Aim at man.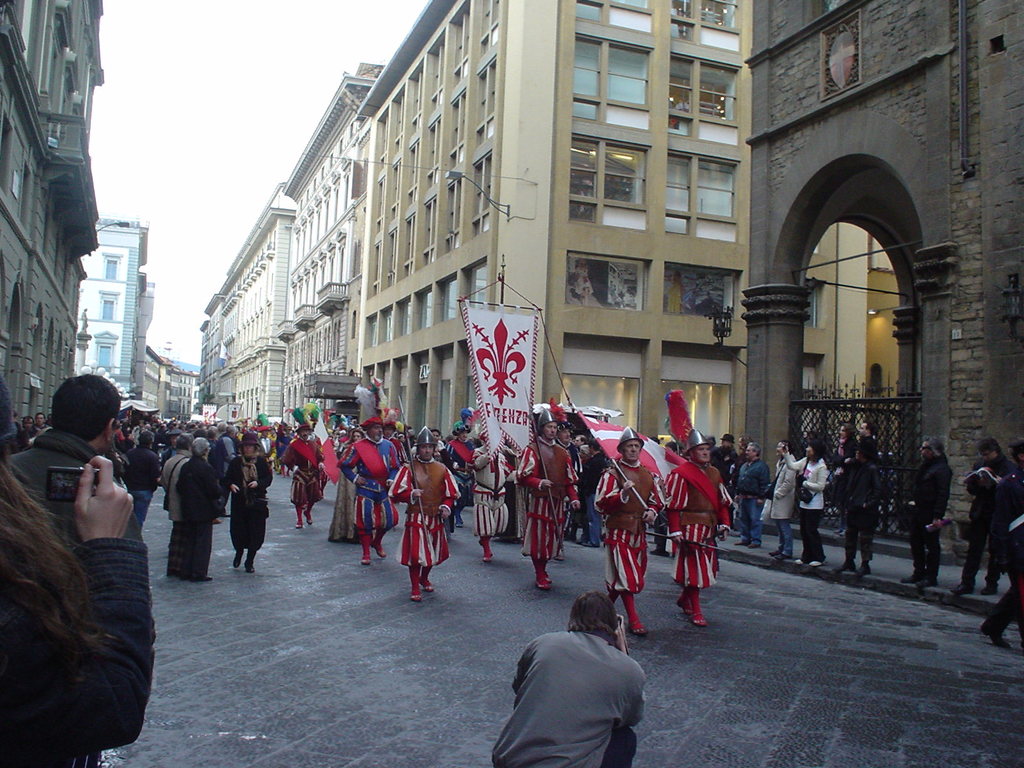
Aimed at 387:428:457:600.
